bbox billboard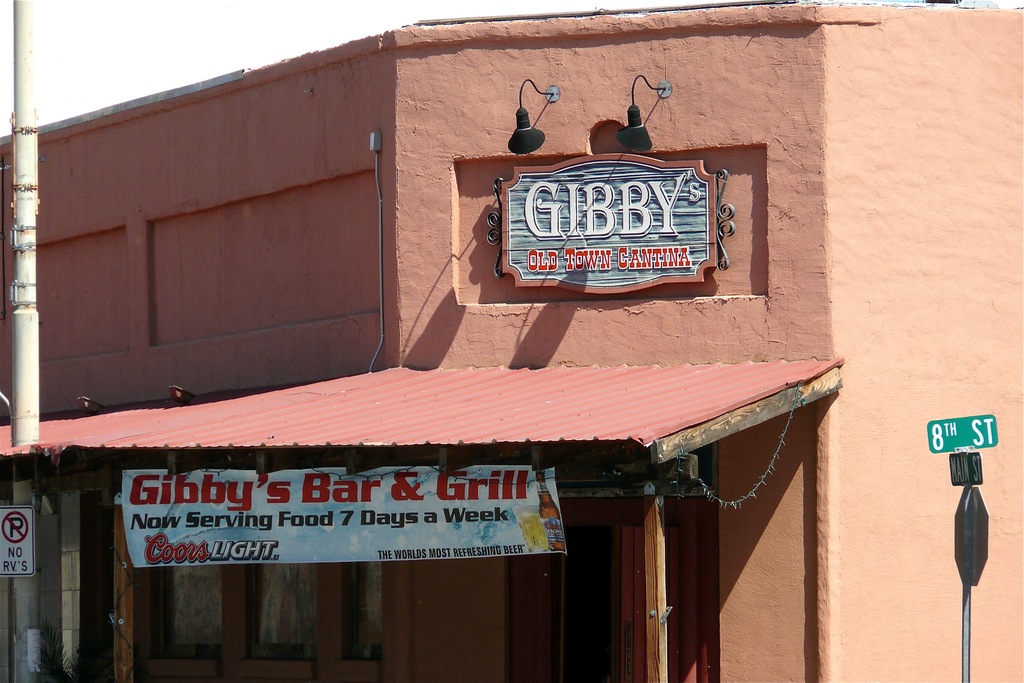
select_region(924, 415, 998, 454)
